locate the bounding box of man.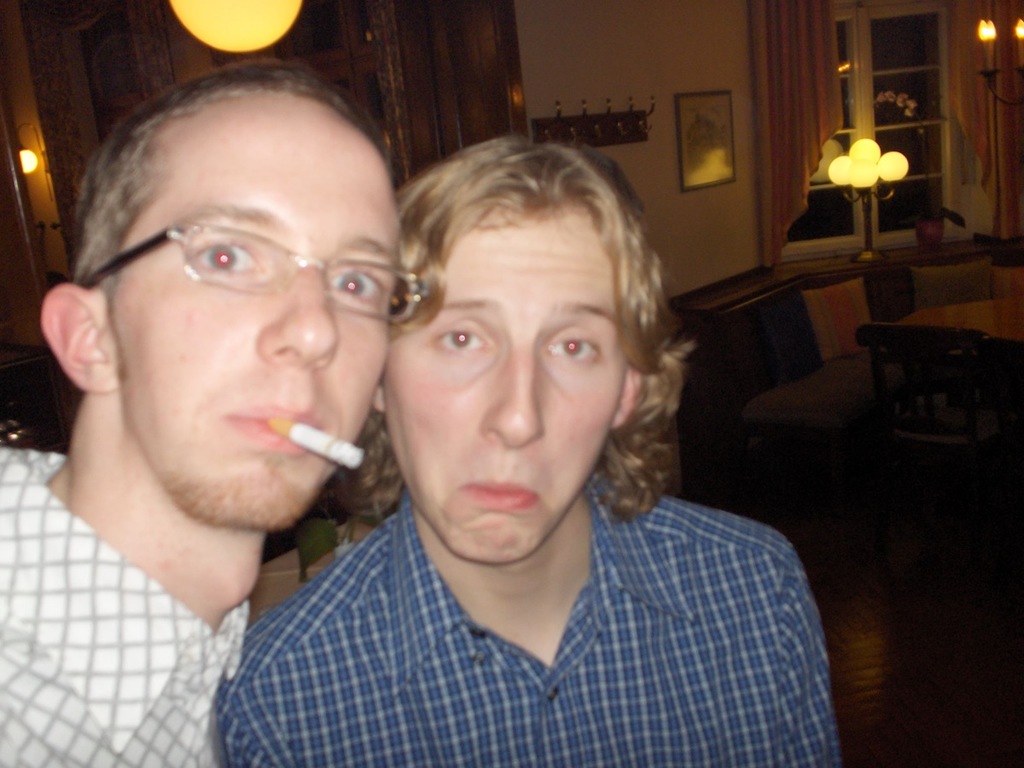
Bounding box: [0, 52, 428, 767].
